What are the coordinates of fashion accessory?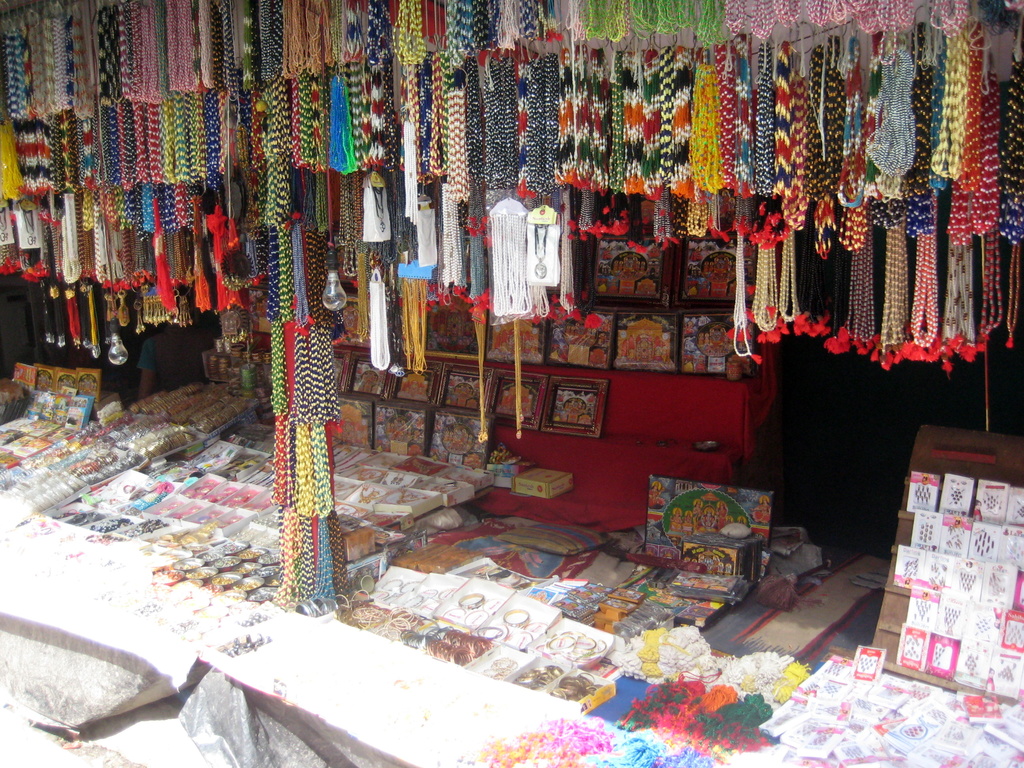
(left=394, top=487, right=430, bottom=506).
